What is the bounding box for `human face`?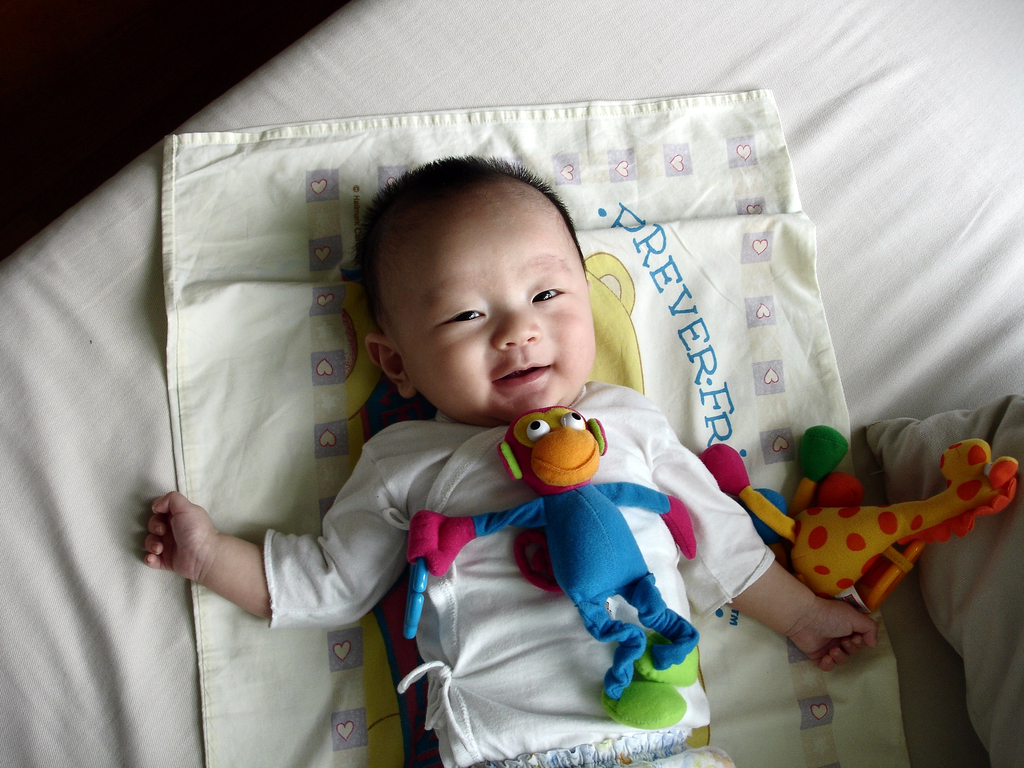
BBox(374, 176, 599, 426).
